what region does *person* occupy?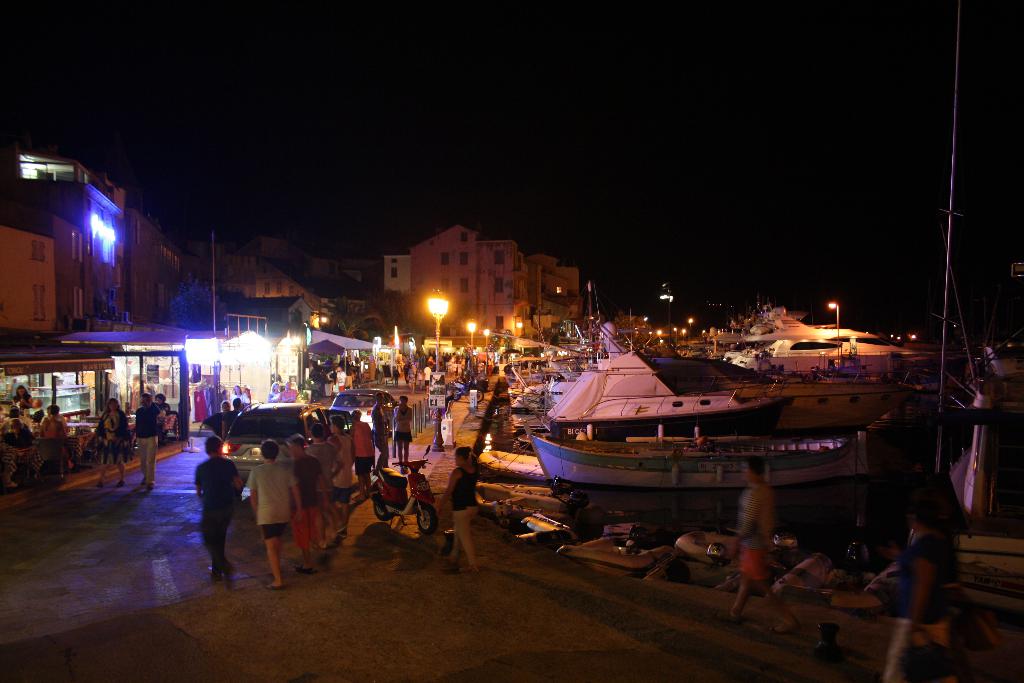
[282,381,297,404].
